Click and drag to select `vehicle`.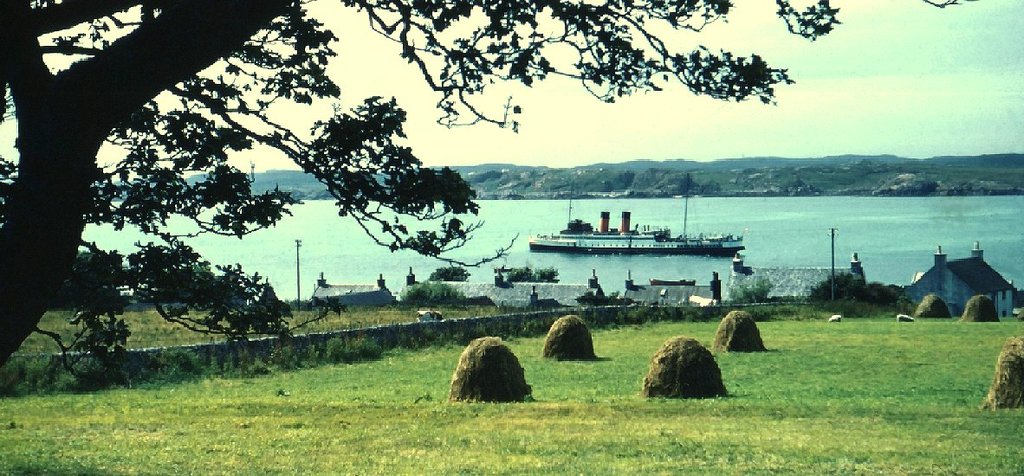
Selection: {"left": 515, "top": 202, "right": 763, "bottom": 278}.
